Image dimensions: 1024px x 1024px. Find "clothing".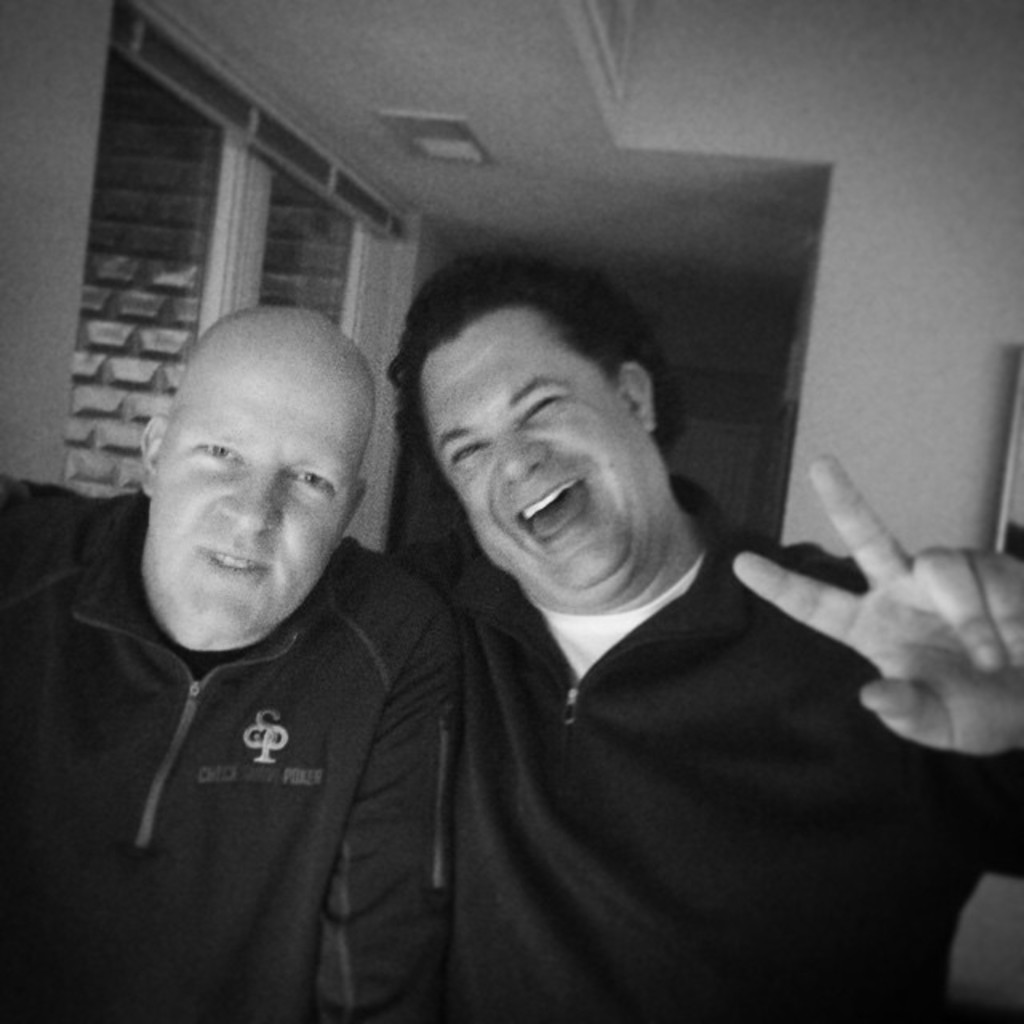
43, 451, 507, 1013.
